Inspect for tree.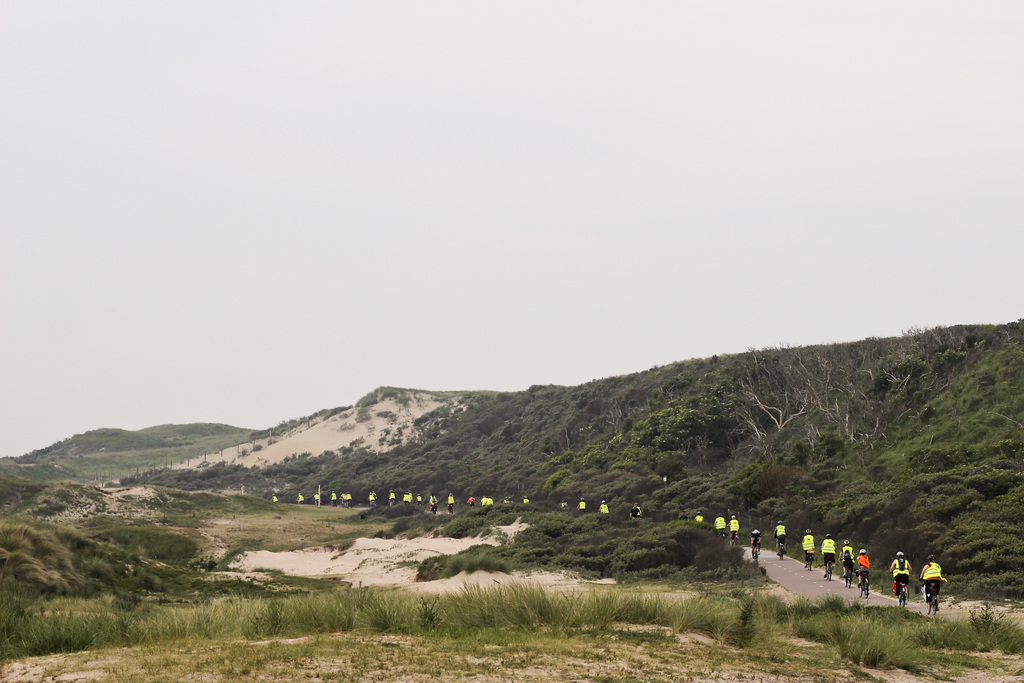
Inspection: detection(660, 338, 979, 473).
